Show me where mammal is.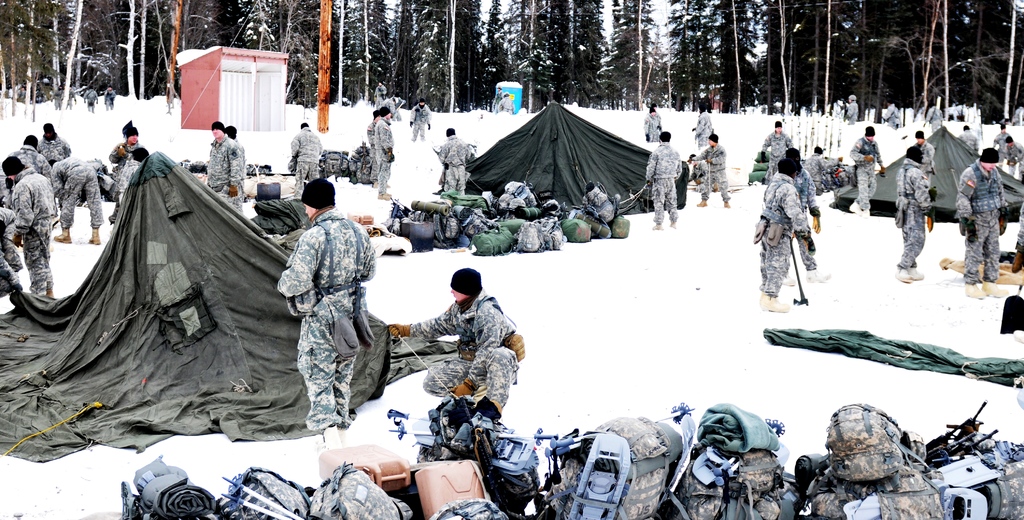
mammal is at (645,104,662,141).
